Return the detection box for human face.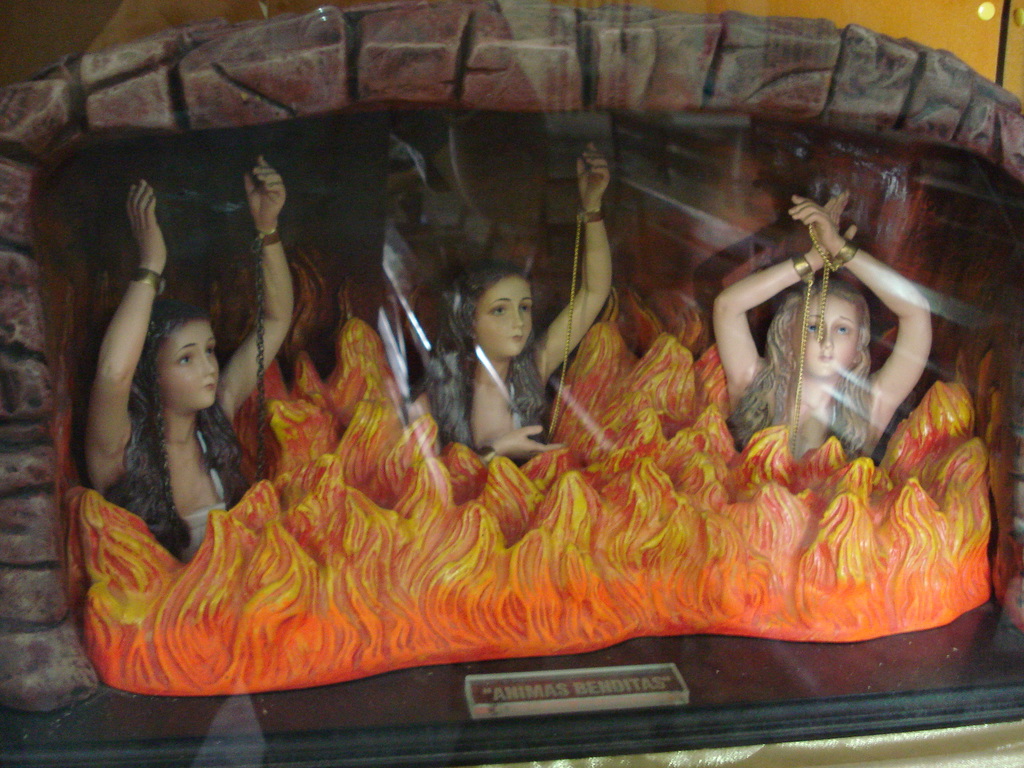
x1=471 y1=273 x2=536 y2=360.
